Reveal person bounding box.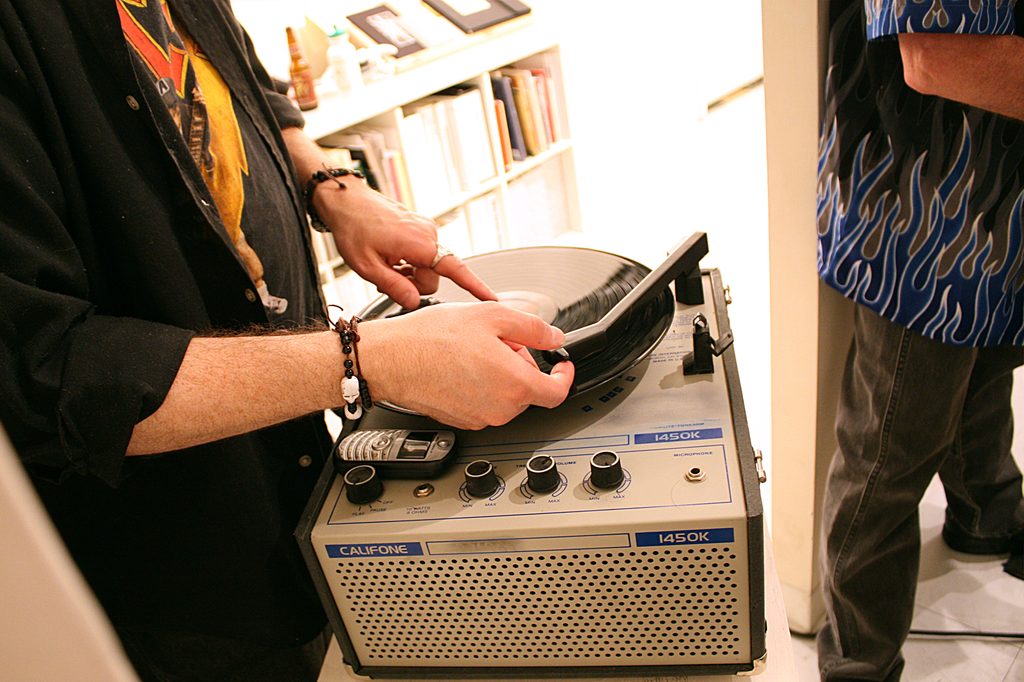
Revealed: (left=789, top=12, right=1009, bottom=665).
